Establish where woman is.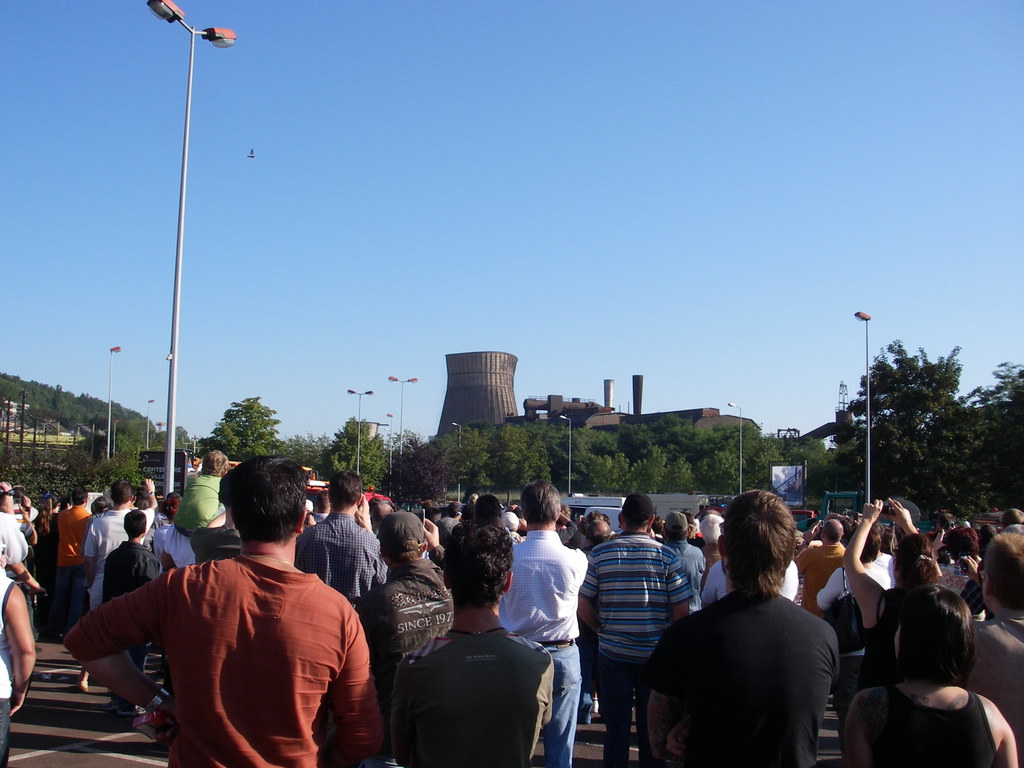
Established at 842:496:945:694.
